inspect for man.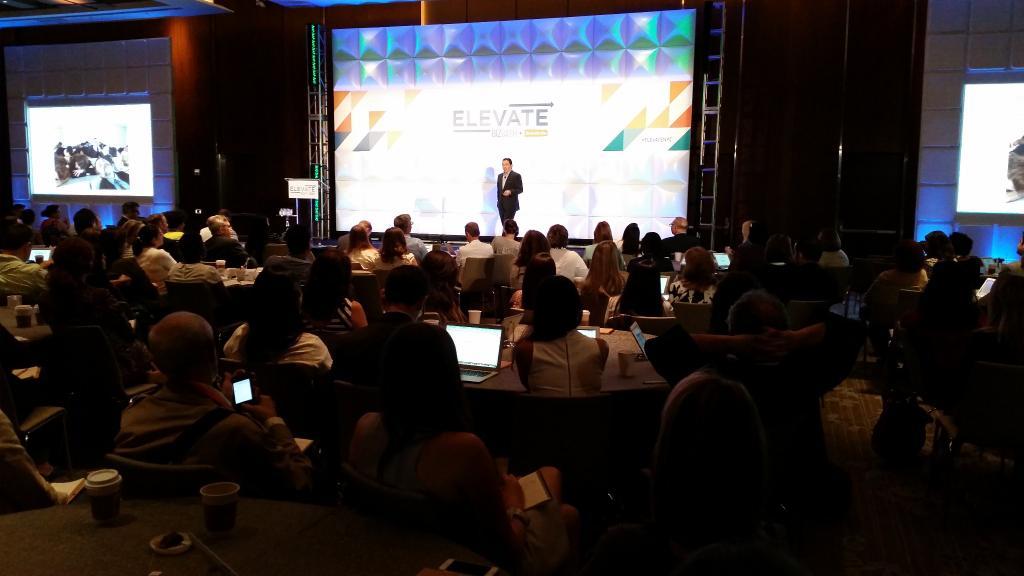
Inspection: [x1=723, y1=222, x2=753, y2=261].
